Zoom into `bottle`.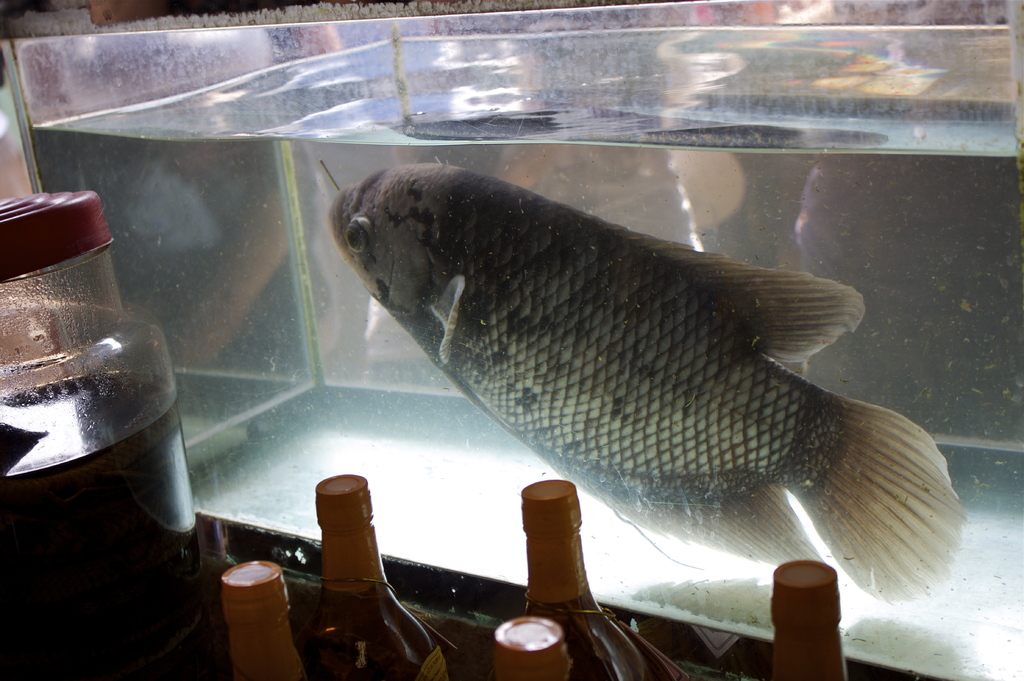
Zoom target: rect(770, 559, 844, 680).
